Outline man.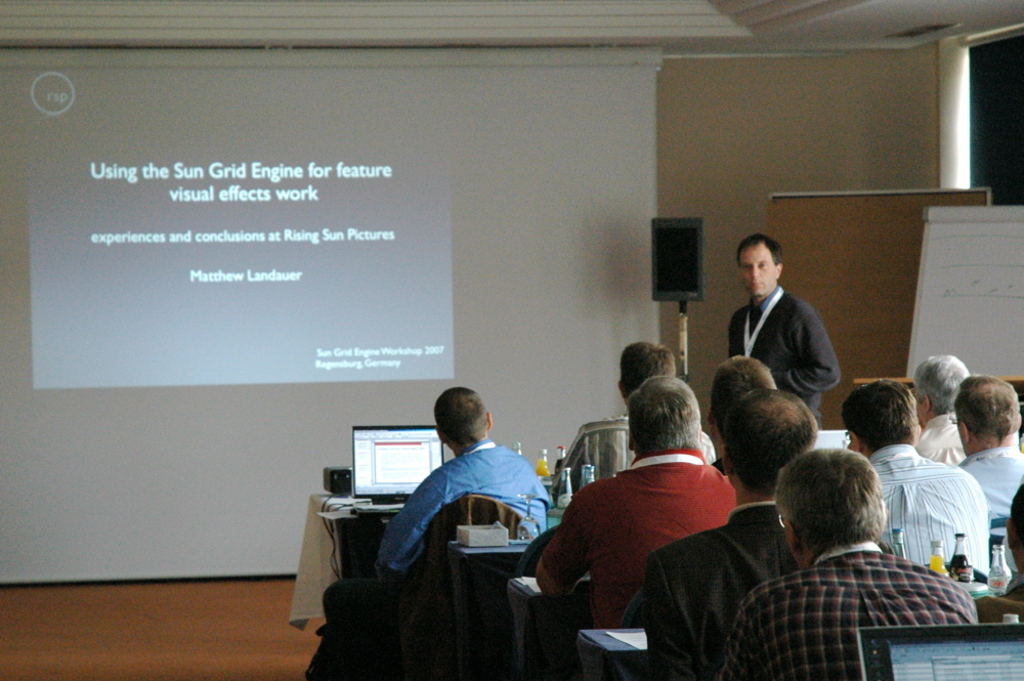
Outline: [534,373,736,626].
